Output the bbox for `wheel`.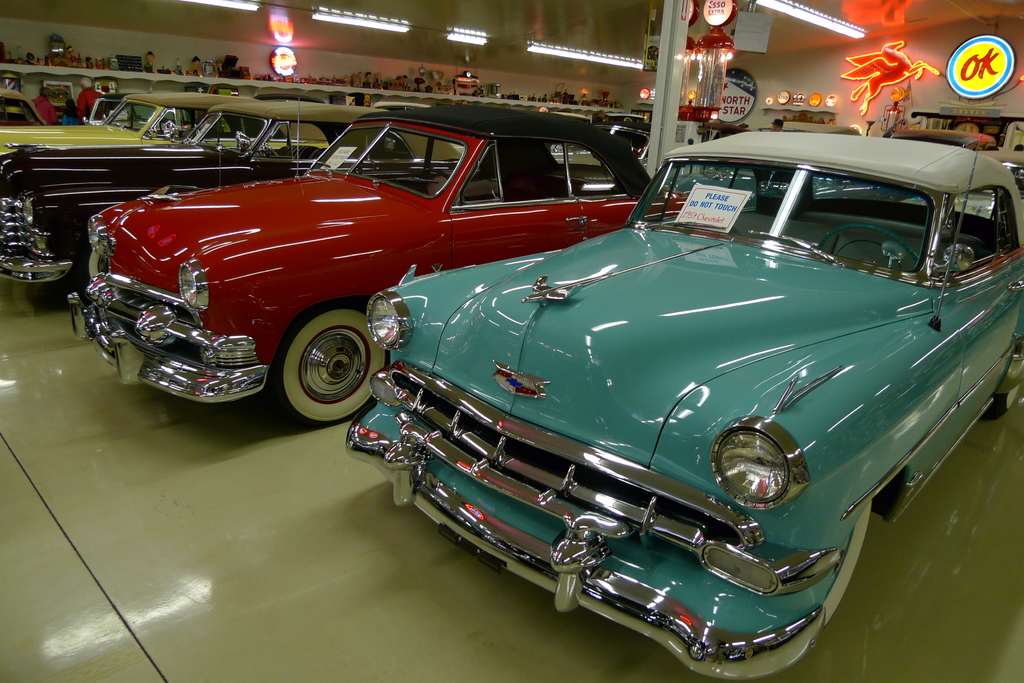
419 168 451 185.
